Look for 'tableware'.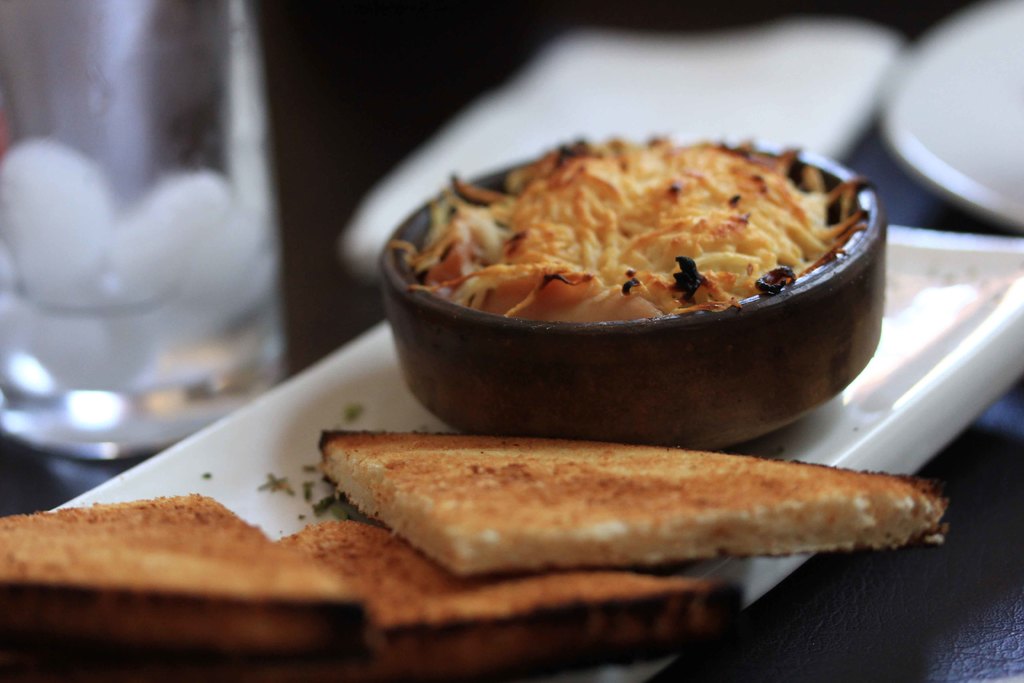
Found: (338,17,904,285).
